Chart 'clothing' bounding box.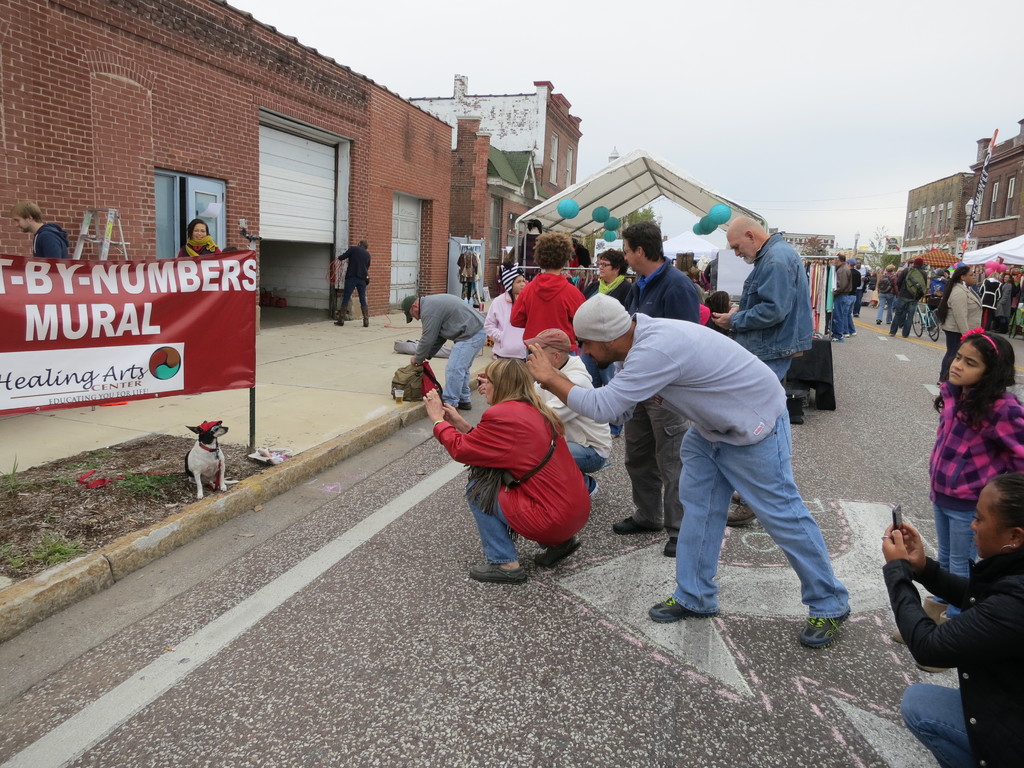
Charted: detection(460, 248, 478, 302).
